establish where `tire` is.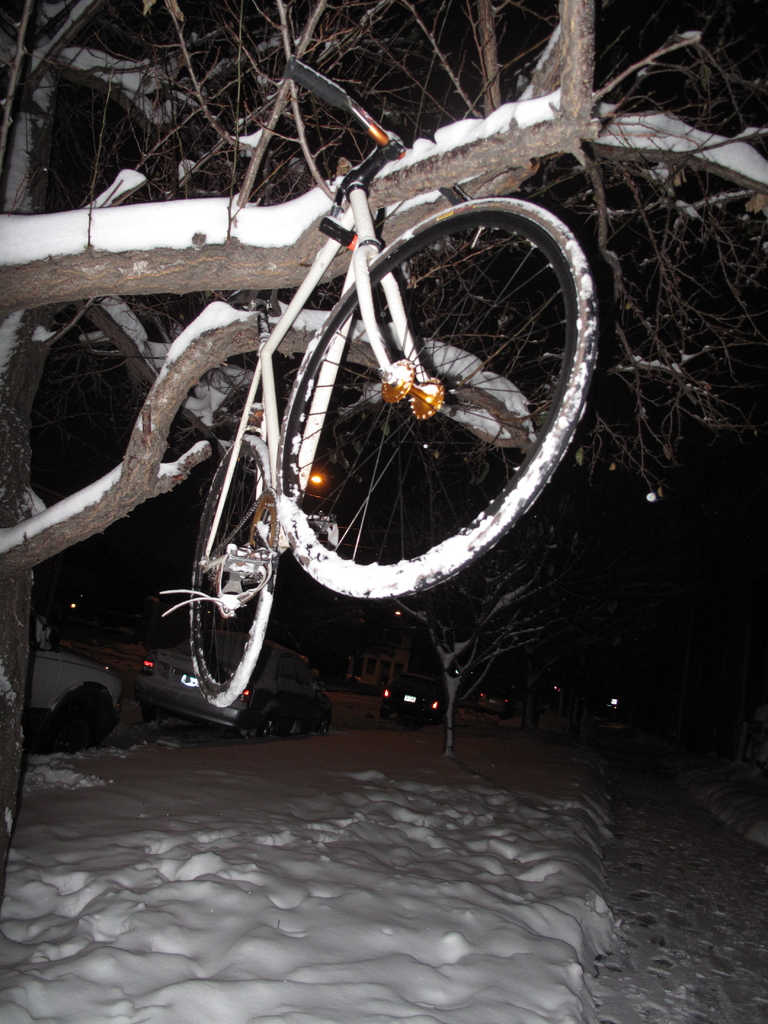
Established at (184,428,280,716).
